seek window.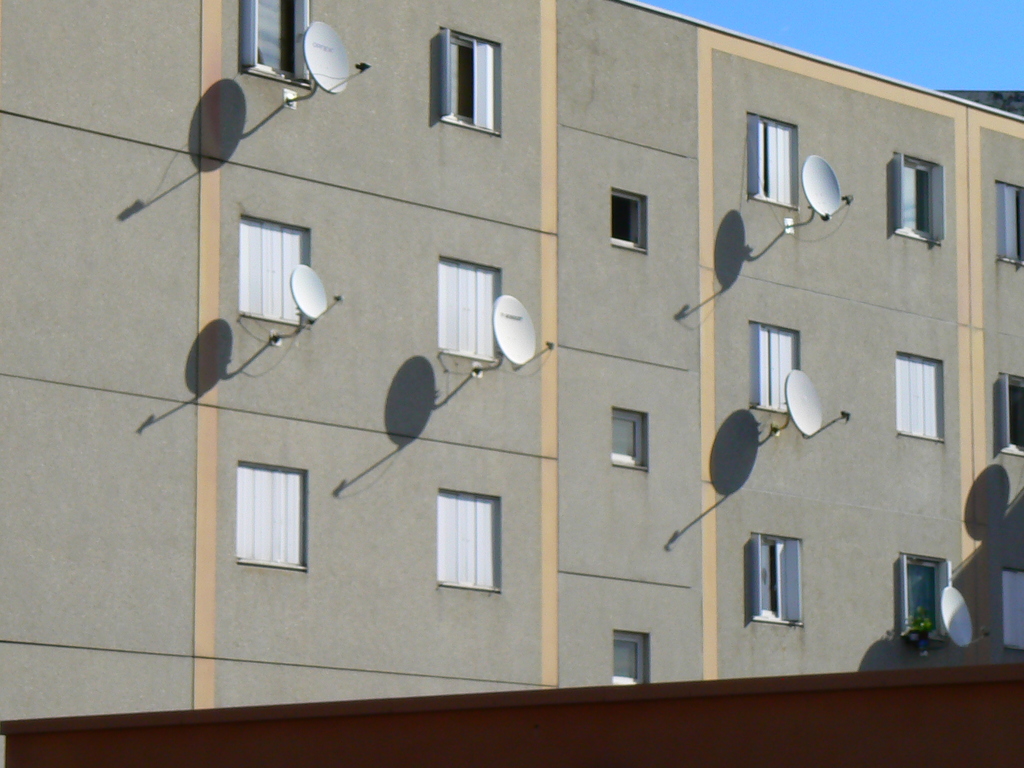
(left=997, top=177, right=1023, bottom=273).
